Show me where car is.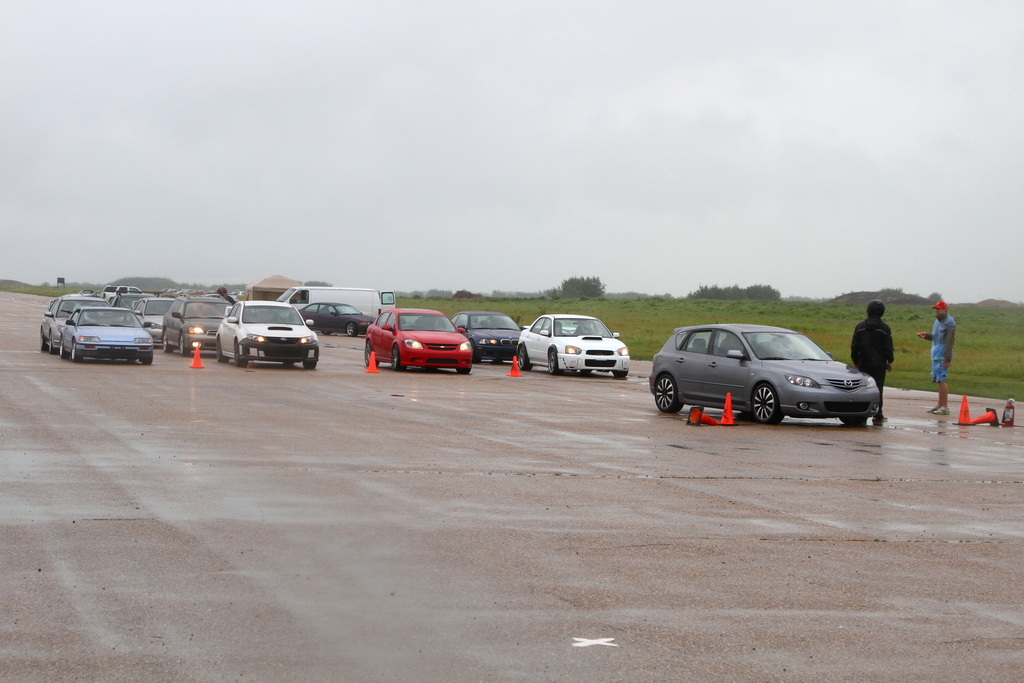
car is at BBox(40, 293, 113, 353).
